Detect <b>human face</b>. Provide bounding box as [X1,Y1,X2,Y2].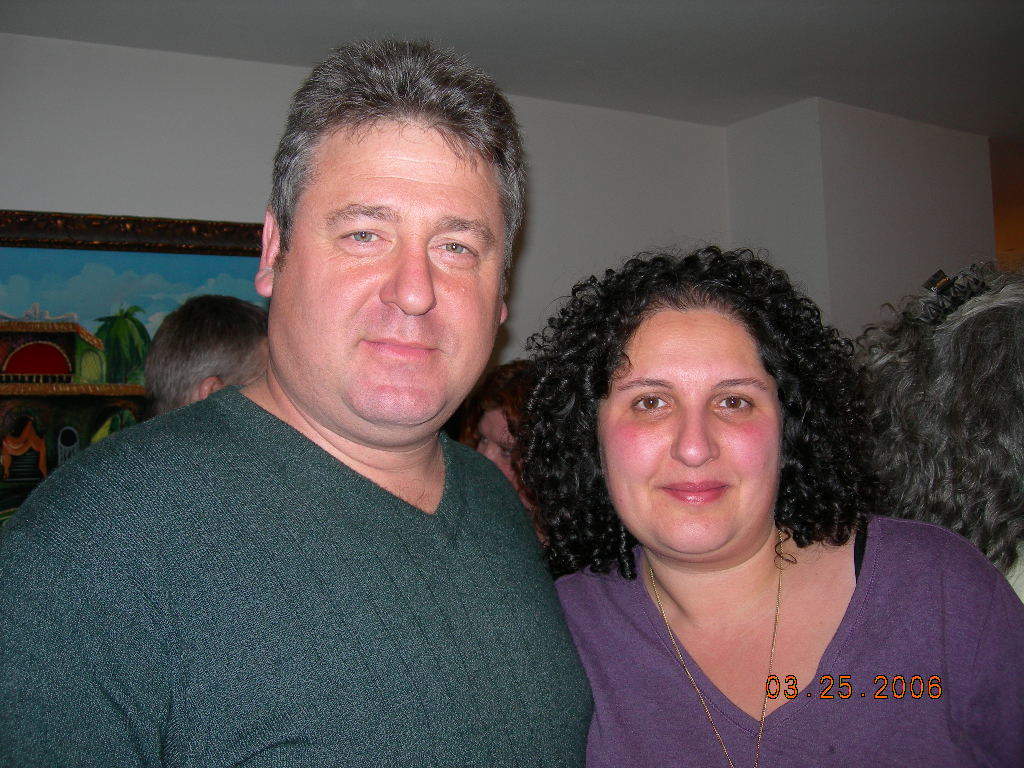
[476,408,521,493].
